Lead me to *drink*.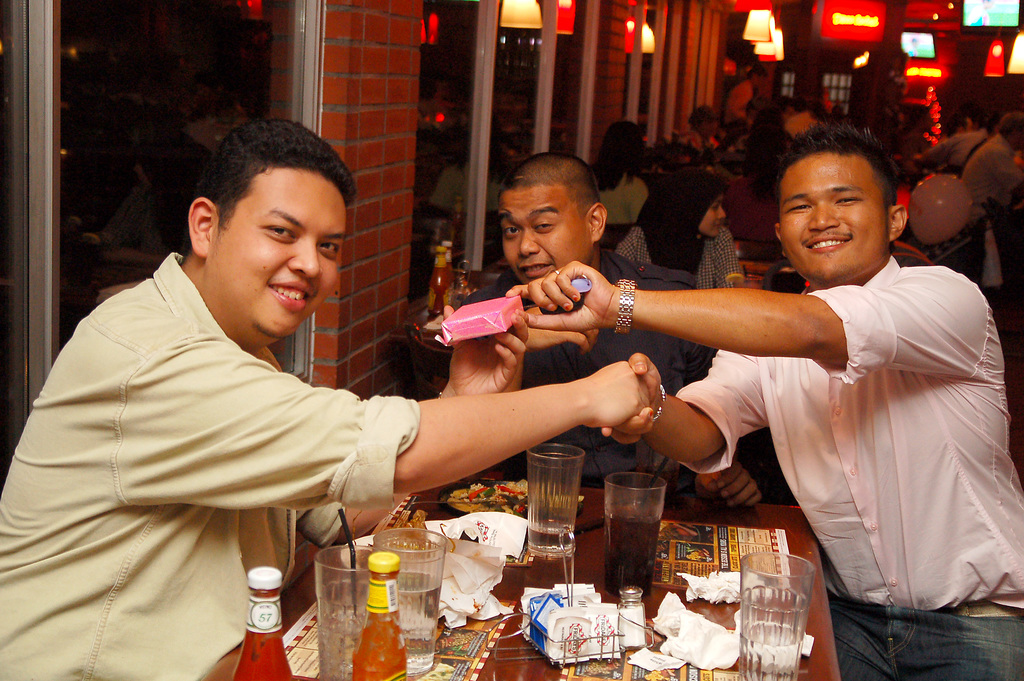
Lead to <region>395, 571, 440, 677</region>.
